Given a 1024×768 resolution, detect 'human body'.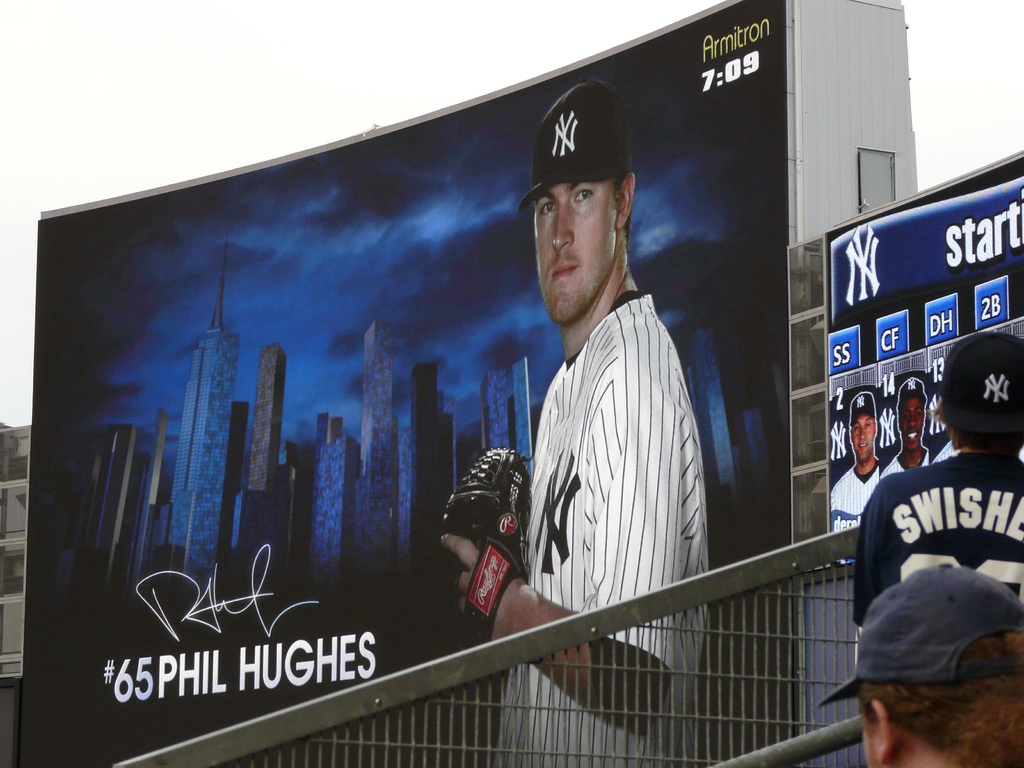
rect(828, 390, 884, 533).
